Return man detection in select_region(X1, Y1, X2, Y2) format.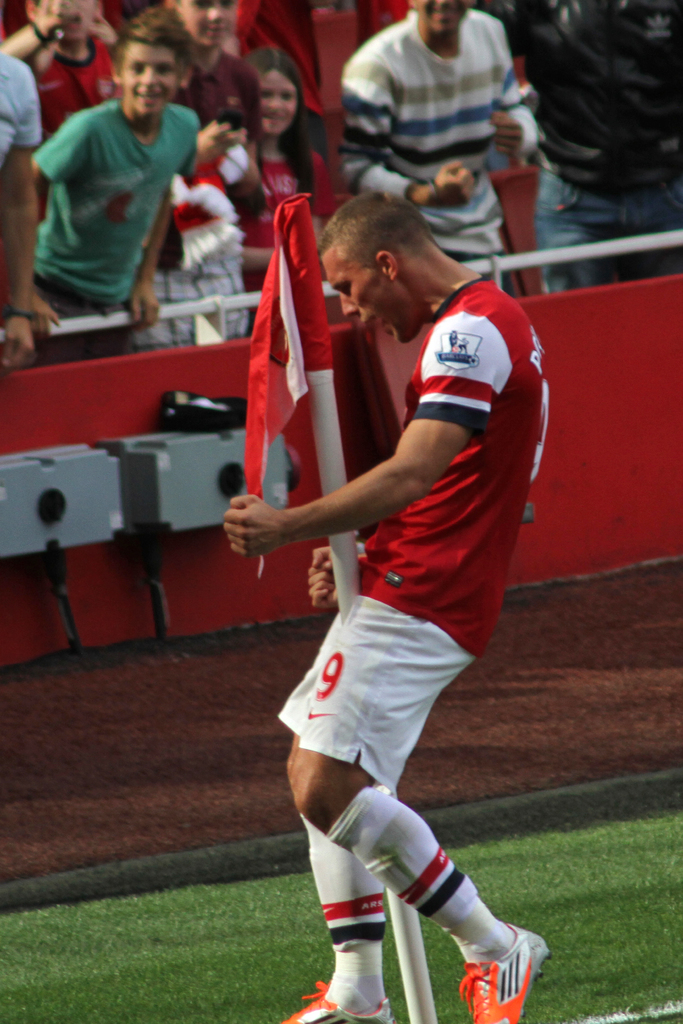
select_region(334, 0, 550, 292).
